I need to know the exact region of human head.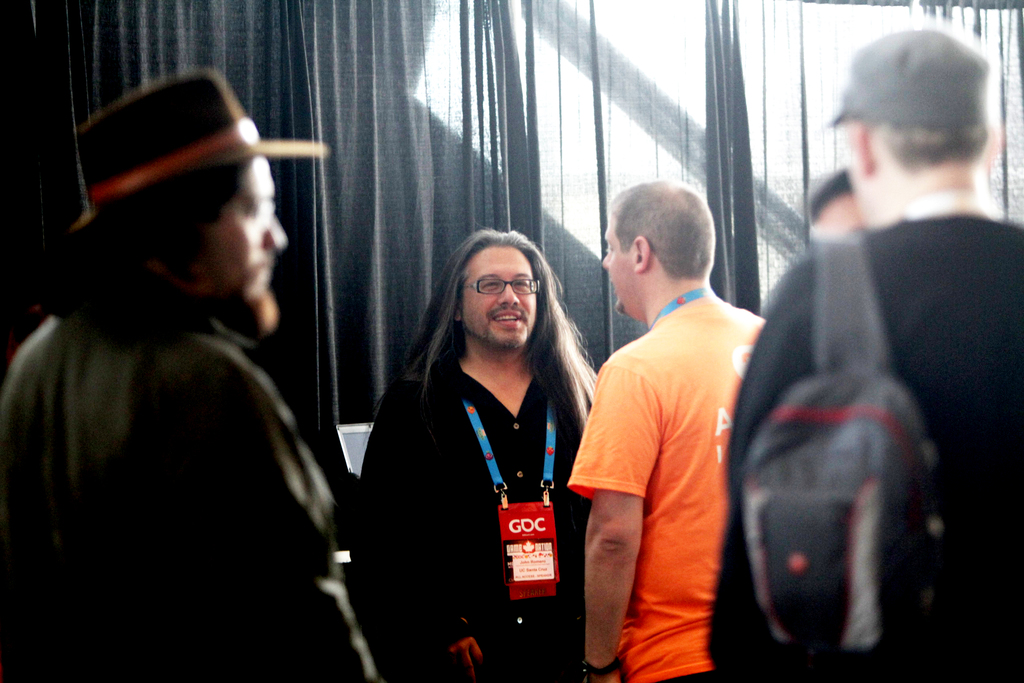
Region: bbox=[600, 176, 715, 320].
